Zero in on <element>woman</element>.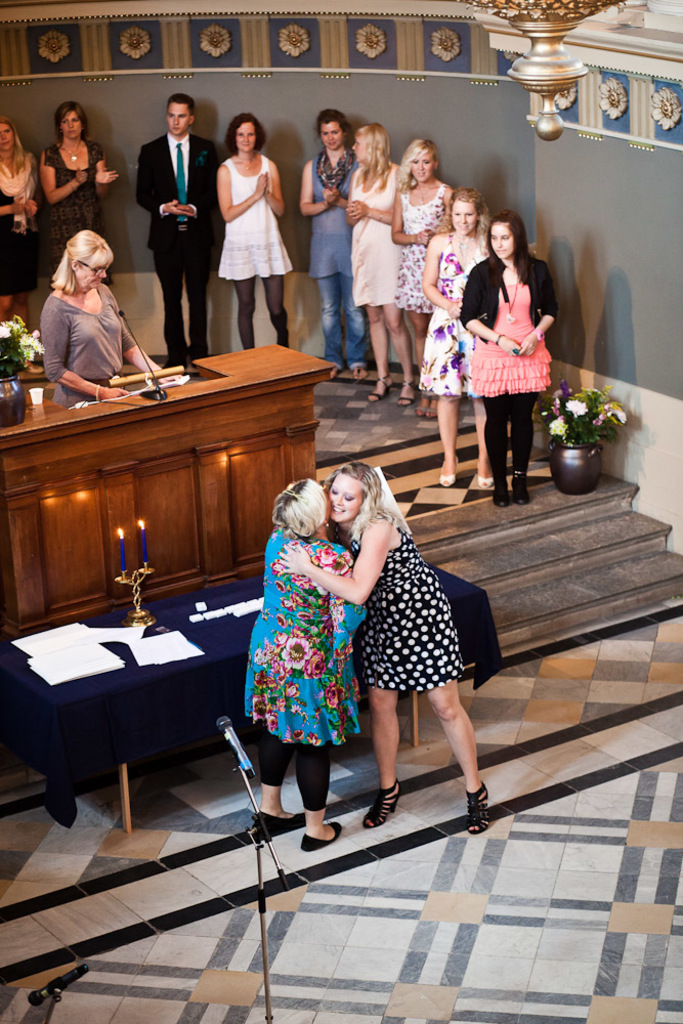
Zeroed in: Rect(43, 104, 116, 283).
